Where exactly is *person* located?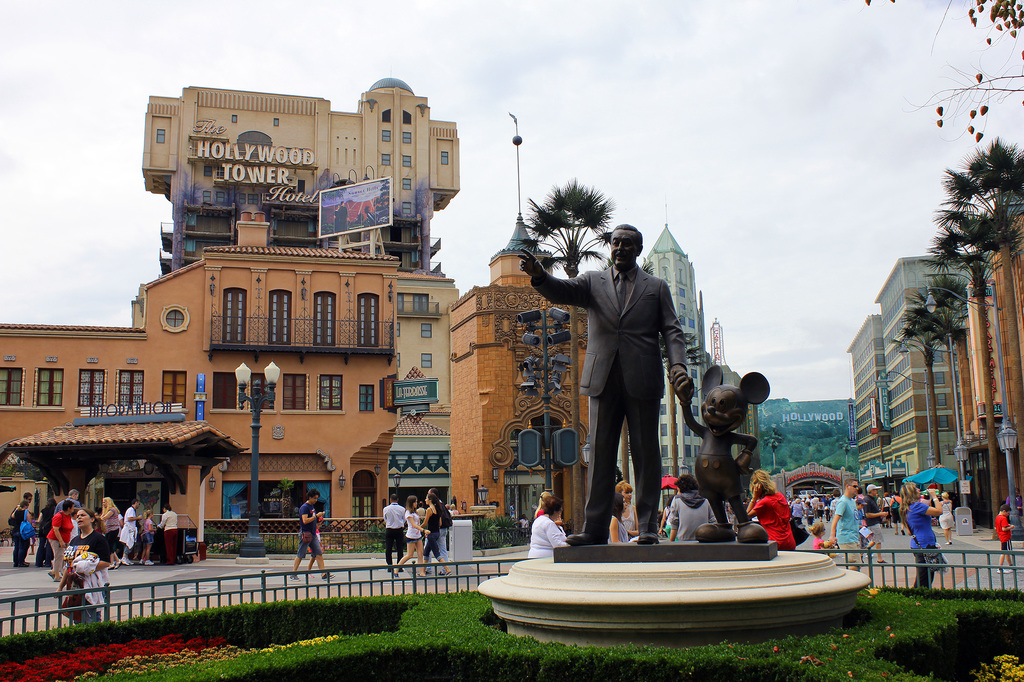
Its bounding box is box=[58, 509, 118, 617].
